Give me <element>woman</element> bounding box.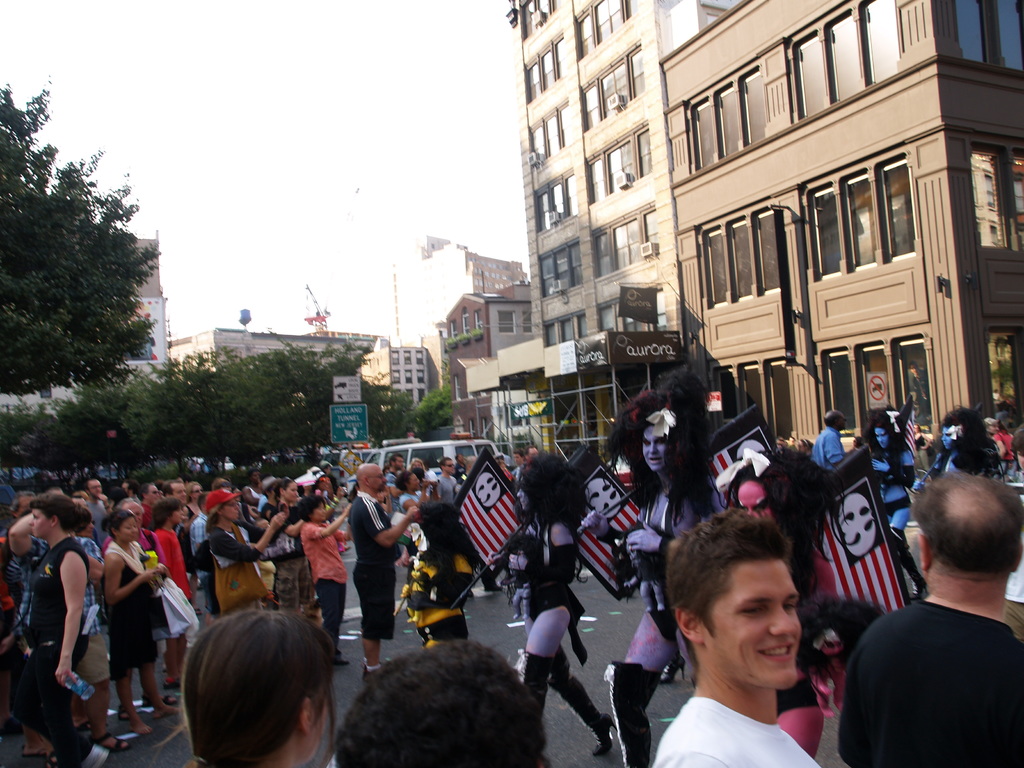
[911, 404, 993, 487].
